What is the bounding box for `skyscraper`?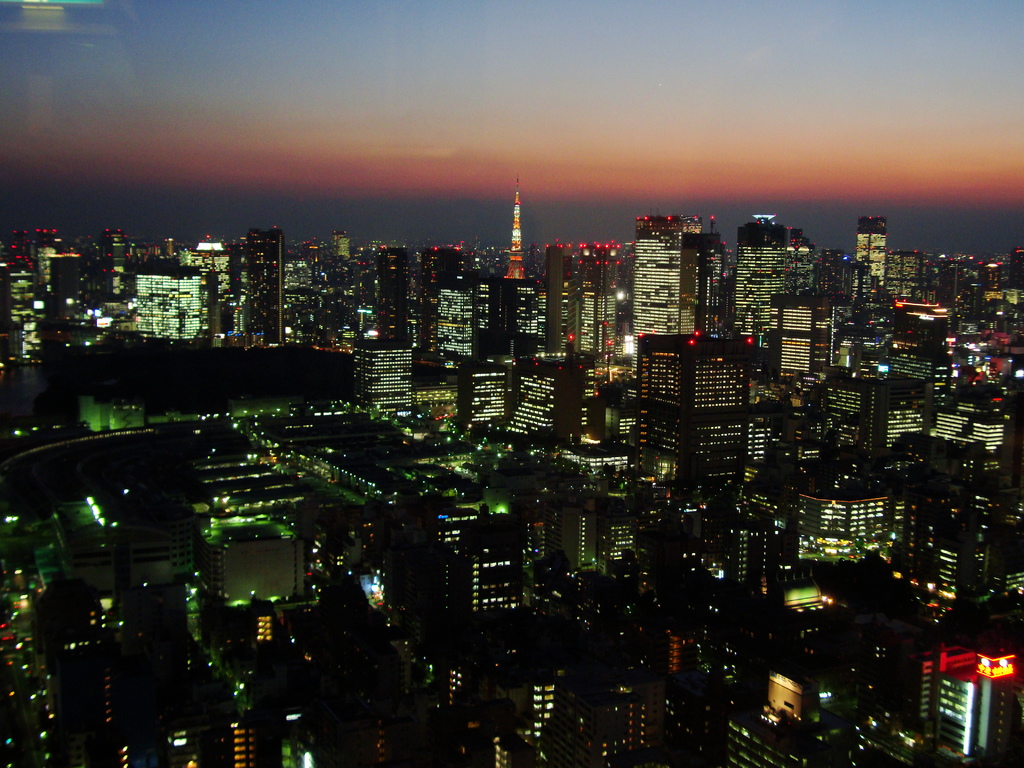
{"x1": 815, "y1": 244, "x2": 865, "y2": 297}.
